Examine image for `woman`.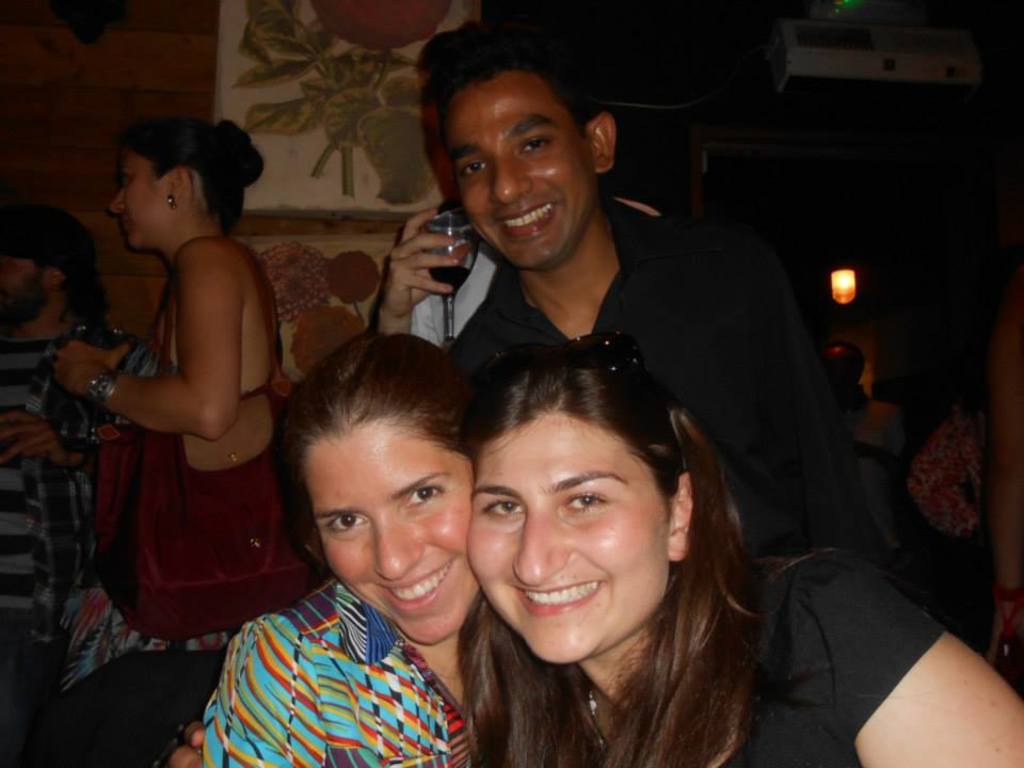
Examination result: <bbox>62, 144, 302, 703</bbox>.
